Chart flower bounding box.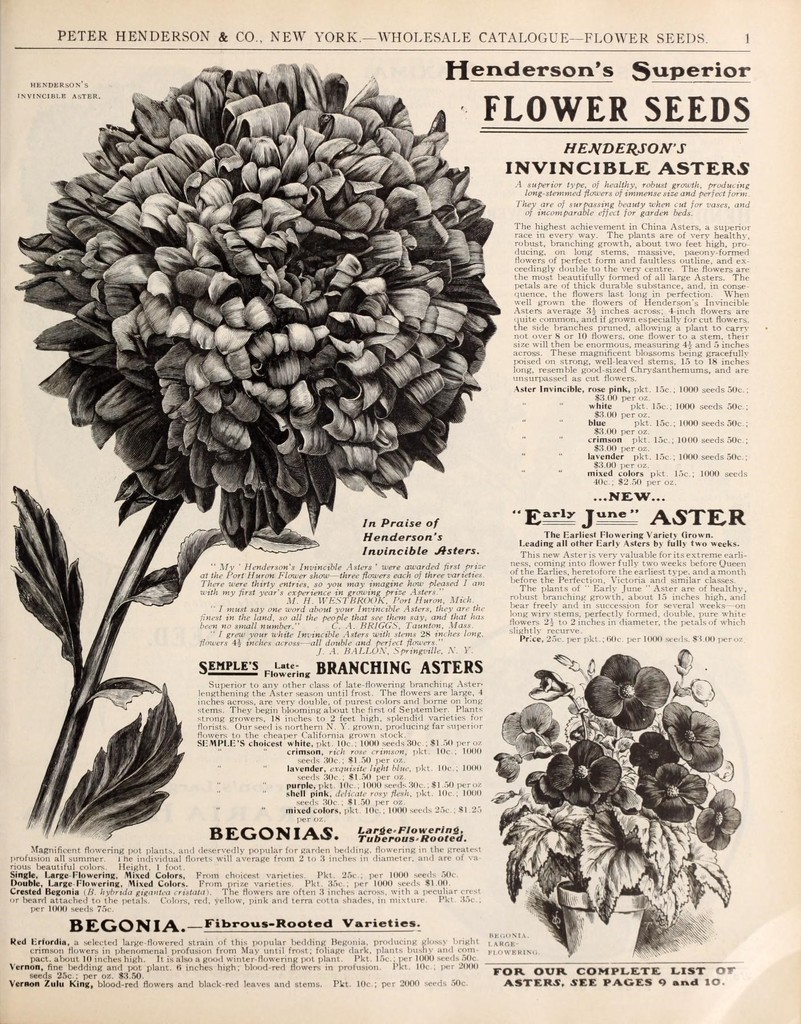
Charted: left=27, top=67, right=460, bottom=536.
